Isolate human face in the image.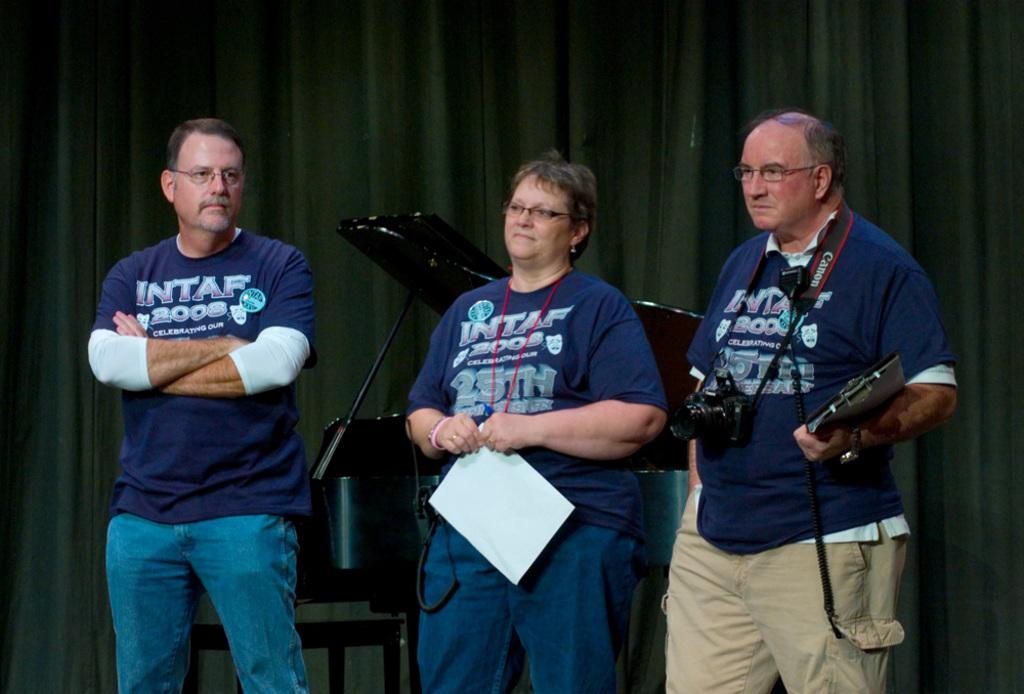
Isolated region: <bbox>173, 133, 243, 230</bbox>.
